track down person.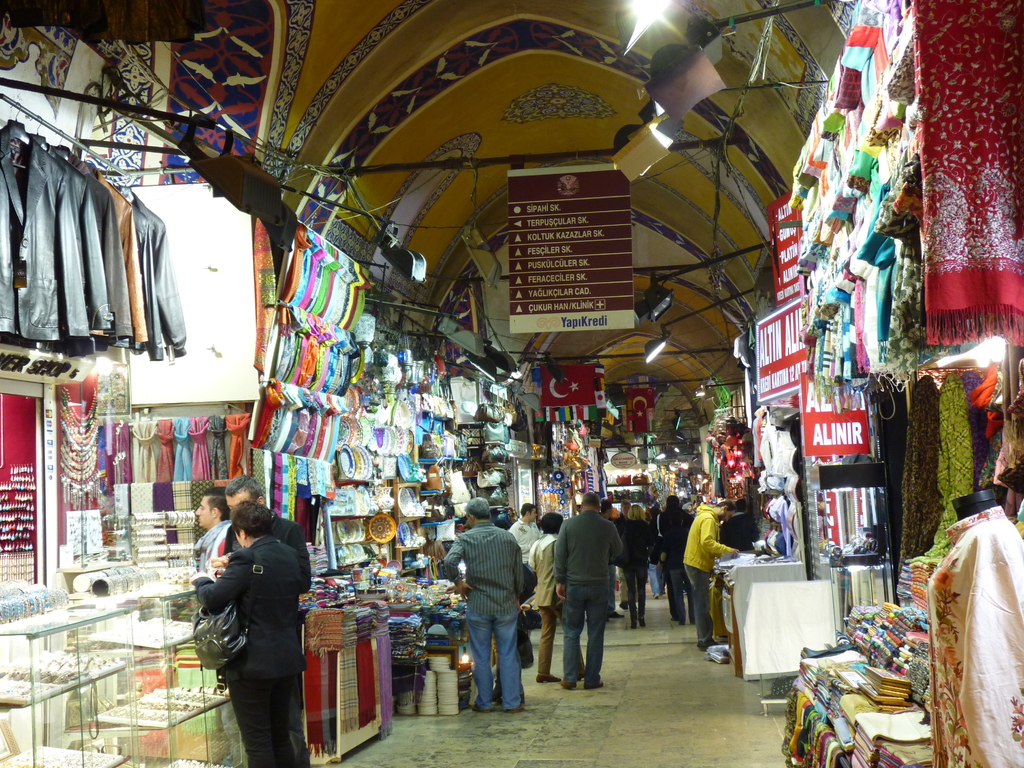
Tracked to <box>558,495,614,693</box>.
